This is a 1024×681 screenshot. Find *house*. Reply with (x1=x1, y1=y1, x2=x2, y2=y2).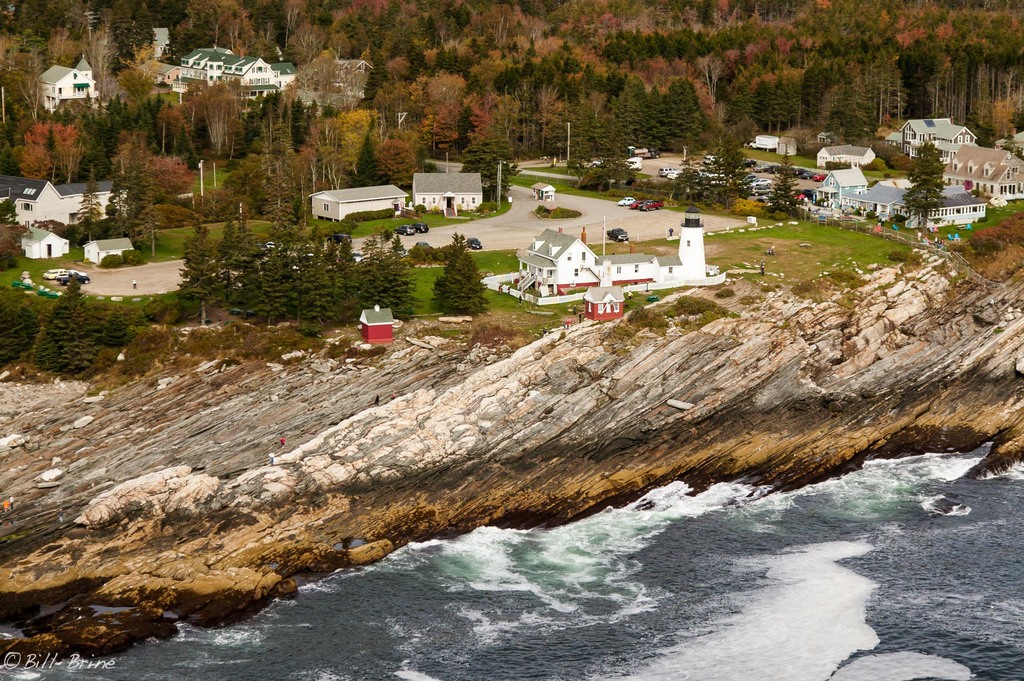
(x1=0, y1=173, x2=127, y2=230).
